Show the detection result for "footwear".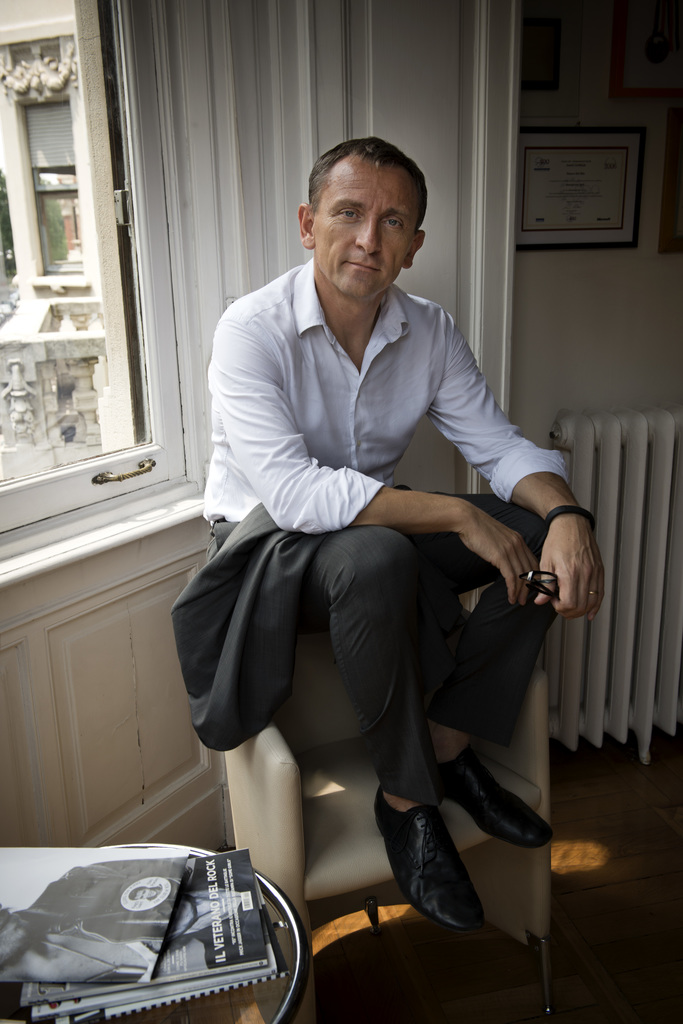
380/788/488/931.
